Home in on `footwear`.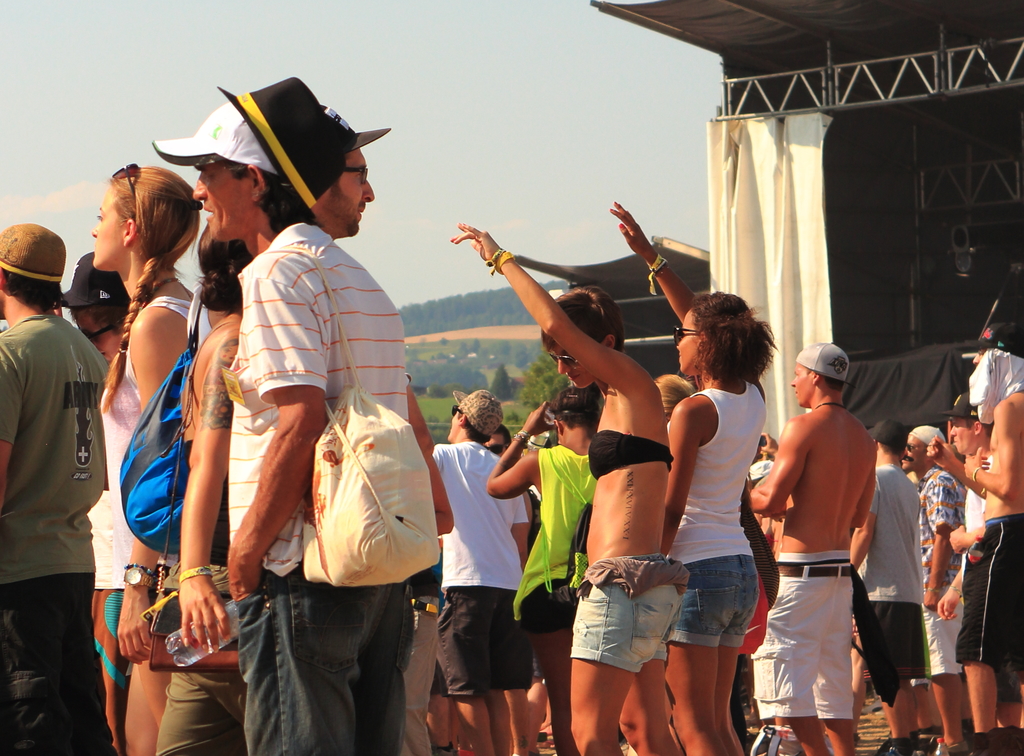
Homed in at BBox(874, 739, 913, 755).
